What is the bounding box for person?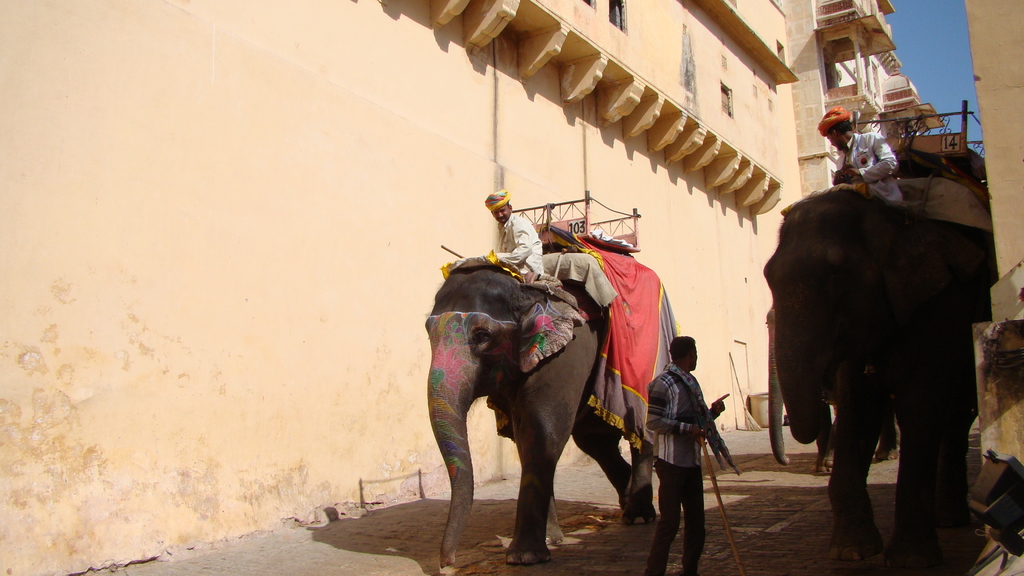
648 333 733 575.
